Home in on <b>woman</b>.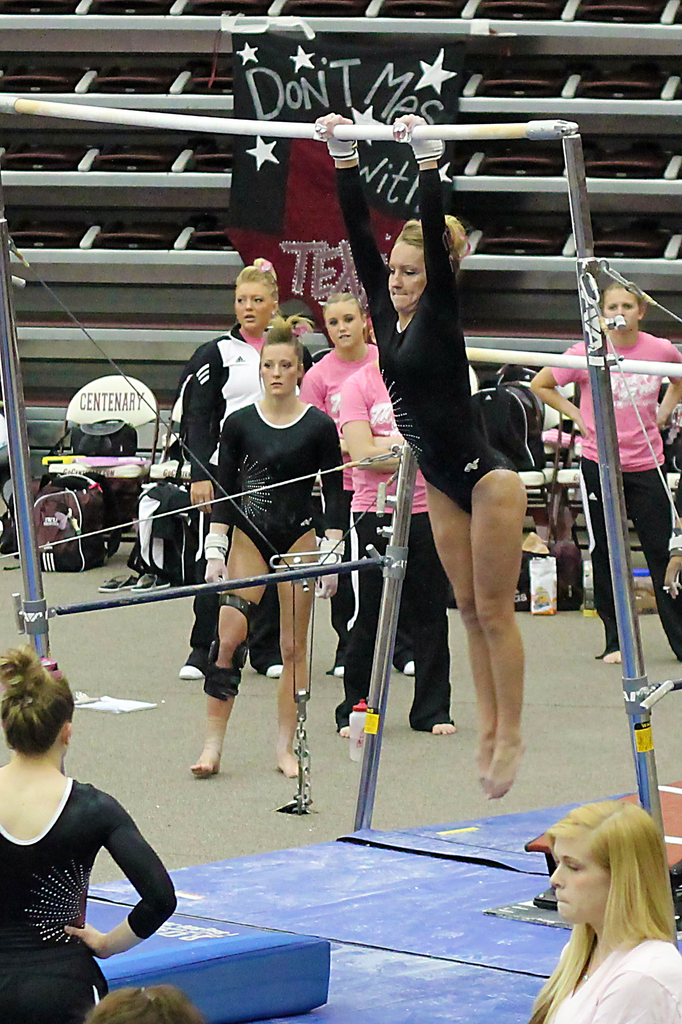
Homed in at 533:795:681:1023.
